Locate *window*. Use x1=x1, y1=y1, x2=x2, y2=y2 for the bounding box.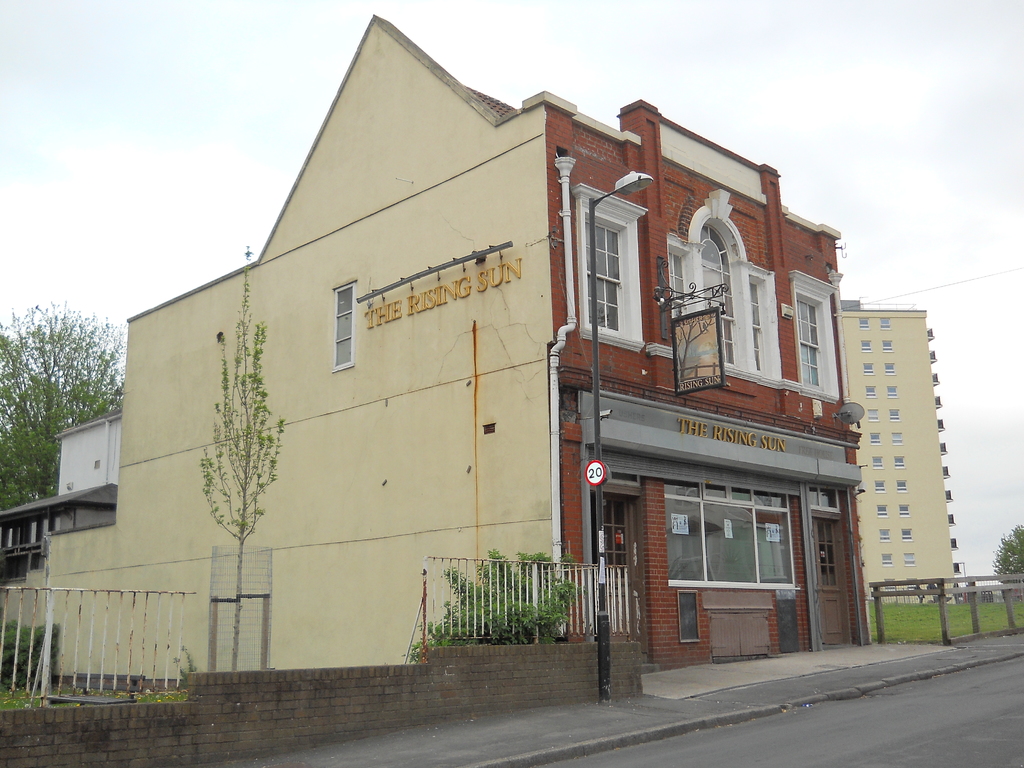
x1=876, y1=480, x2=886, y2=492.
